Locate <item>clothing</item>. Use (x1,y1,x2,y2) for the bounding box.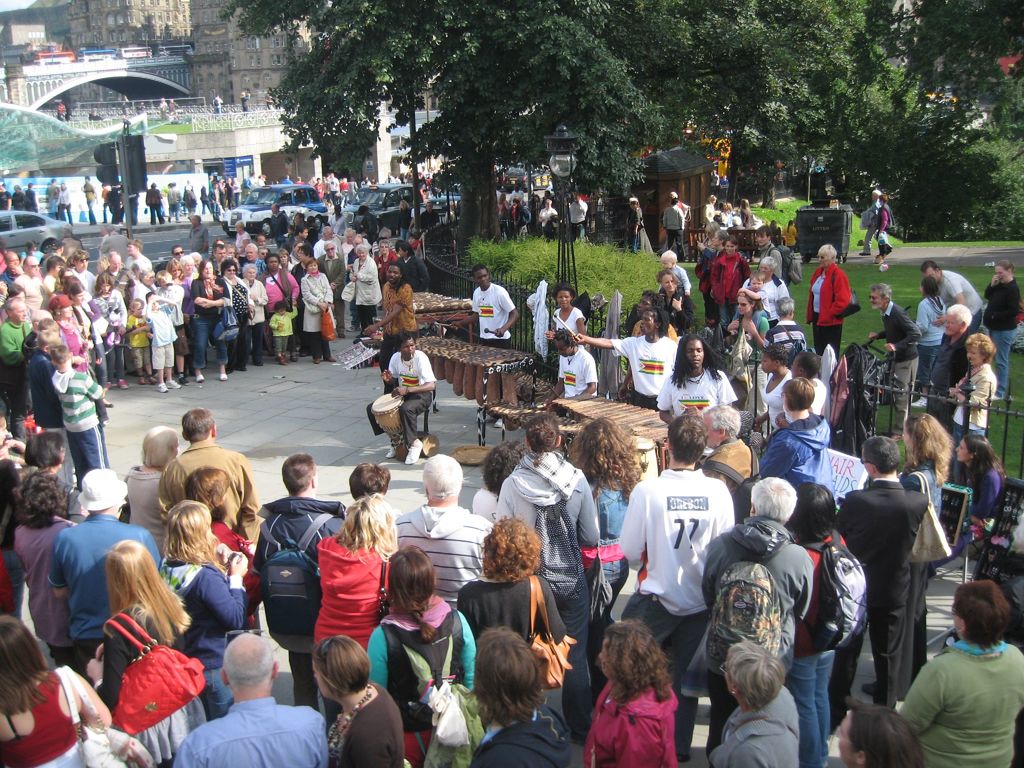
(833,472,927,730).
